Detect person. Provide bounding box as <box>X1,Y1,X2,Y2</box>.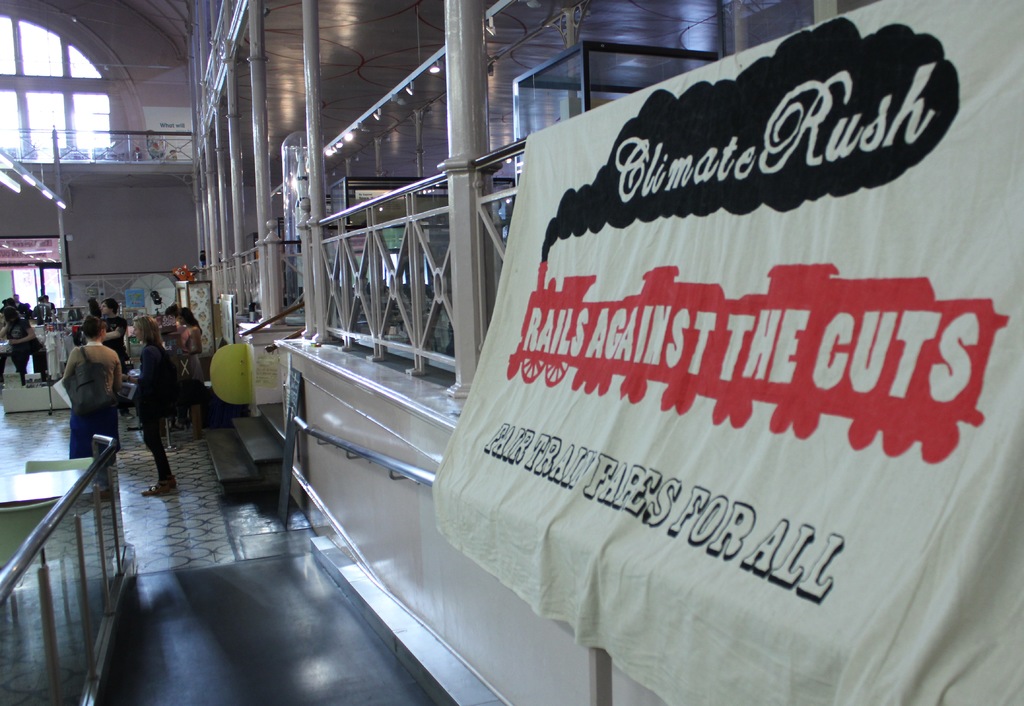
<box>30,303,54,323</box>.
